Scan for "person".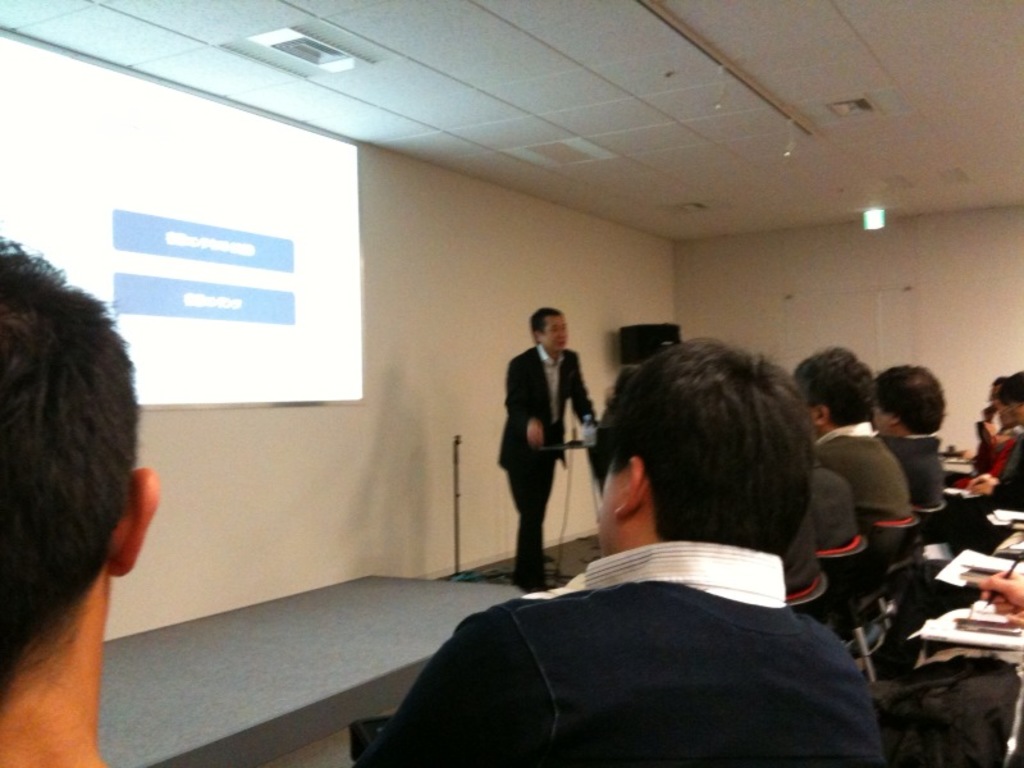
Scan result: BBox(498, 308, 599, 593).
